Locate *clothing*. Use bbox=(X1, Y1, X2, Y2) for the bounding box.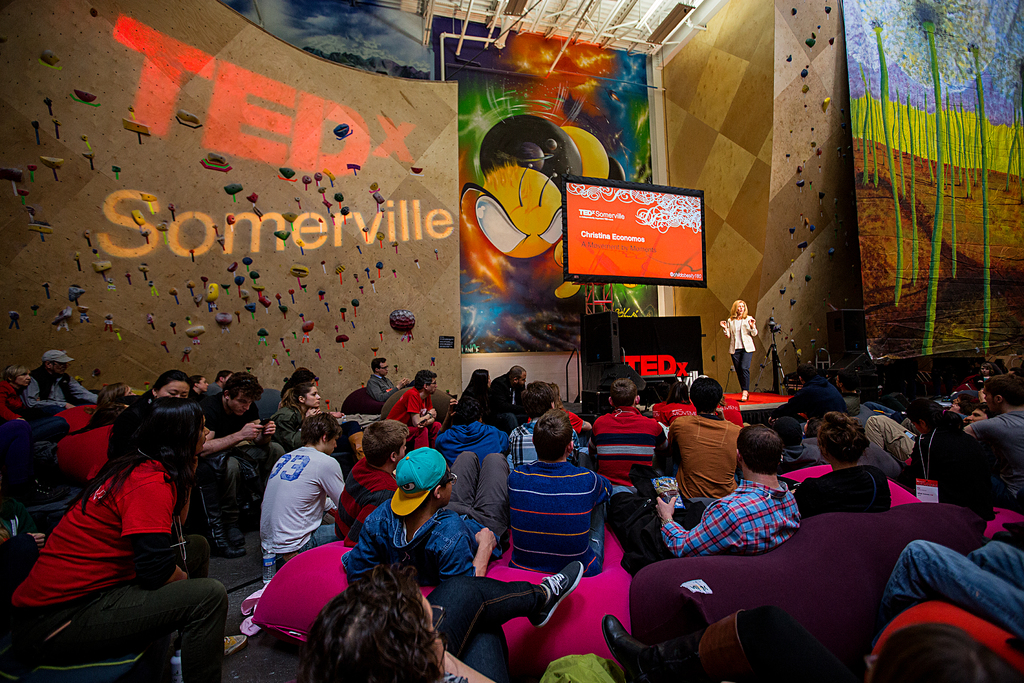
bbox=(28, 363, 101, 419).
